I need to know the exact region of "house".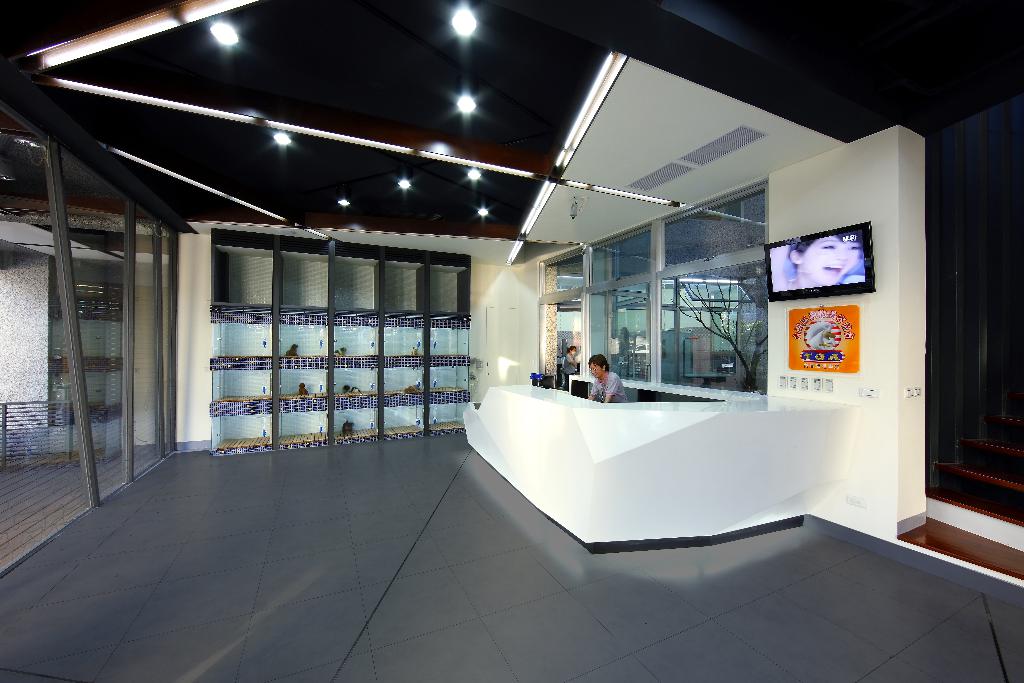
Region: (0,0,1023,682).
